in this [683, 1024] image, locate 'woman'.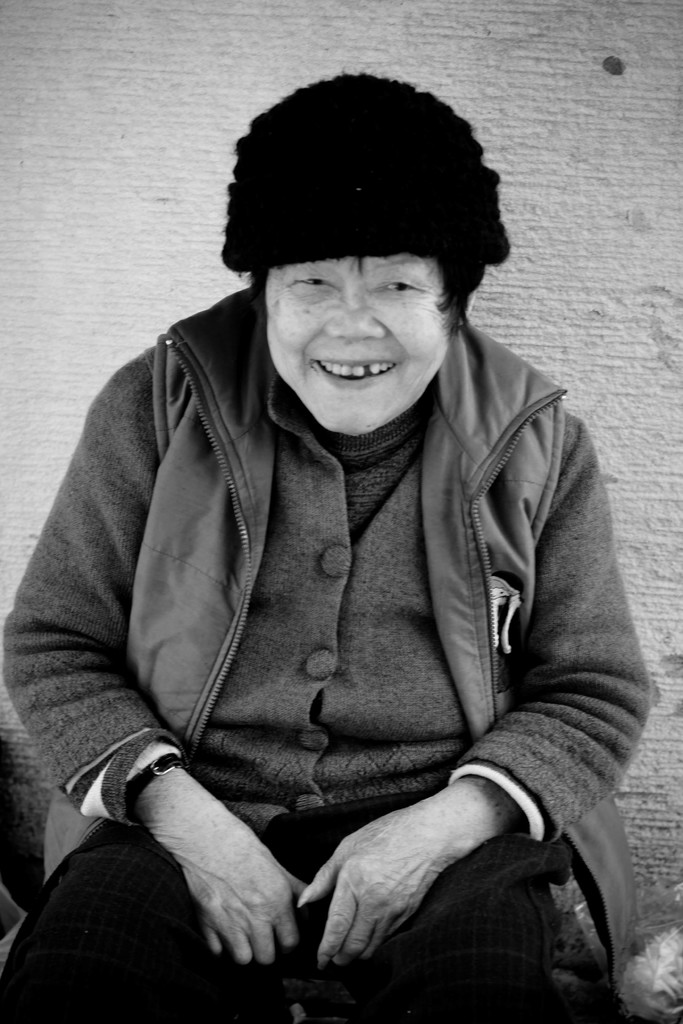
Bounding box: bbox=(10, 86, 655, 1023).
